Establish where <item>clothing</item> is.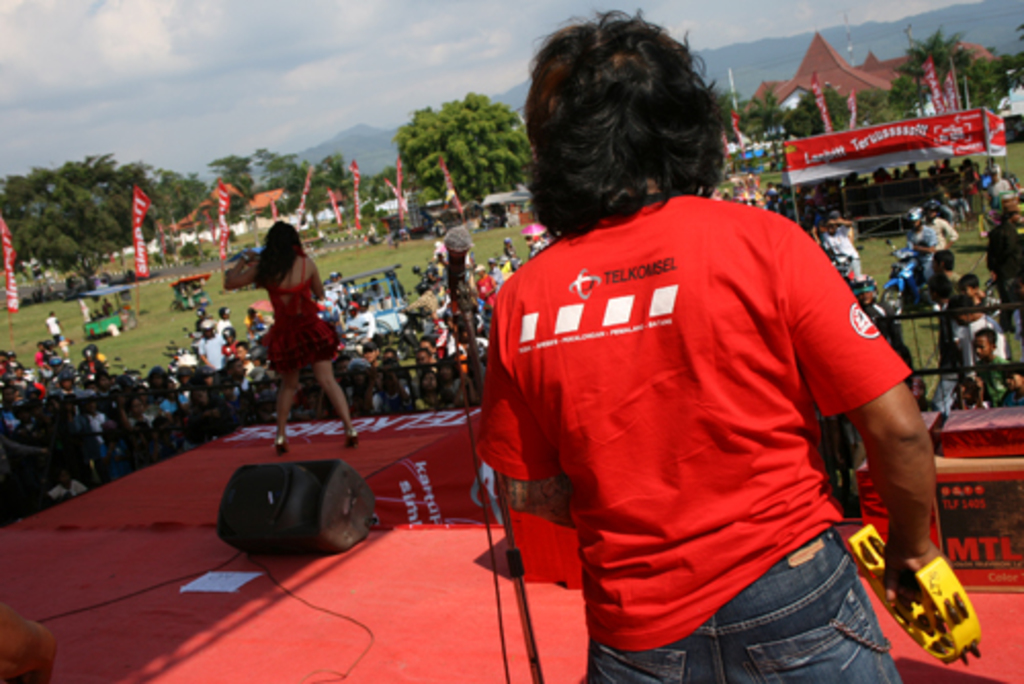
Established at bbox=(934, 268, 961, 303).
